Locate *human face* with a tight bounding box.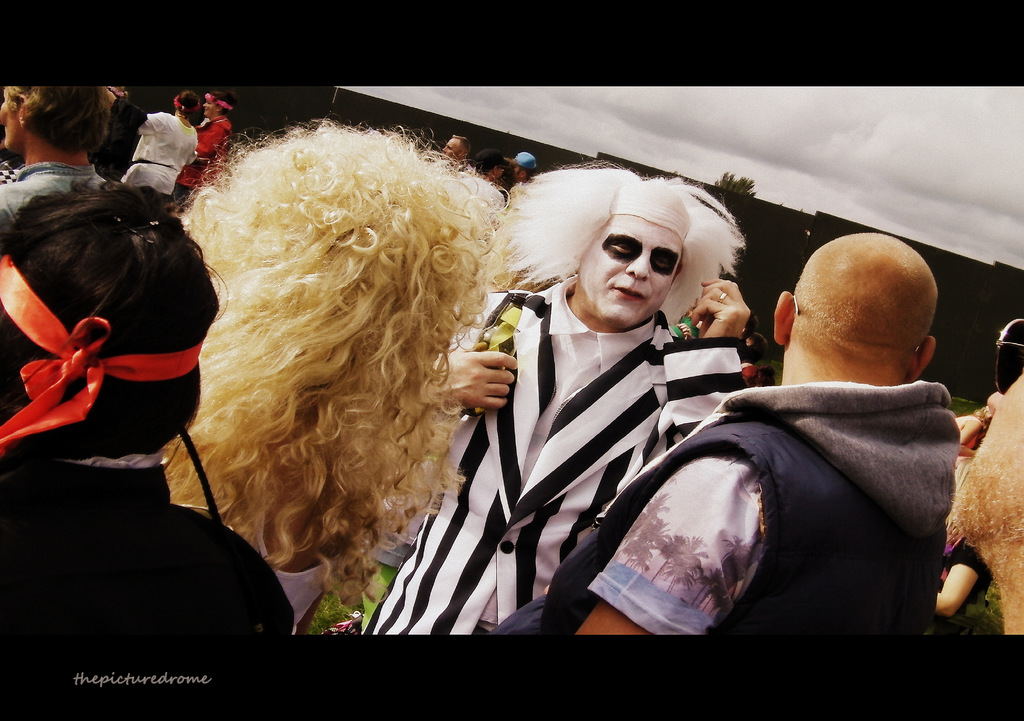
crop(582, 215, 681, 329).
